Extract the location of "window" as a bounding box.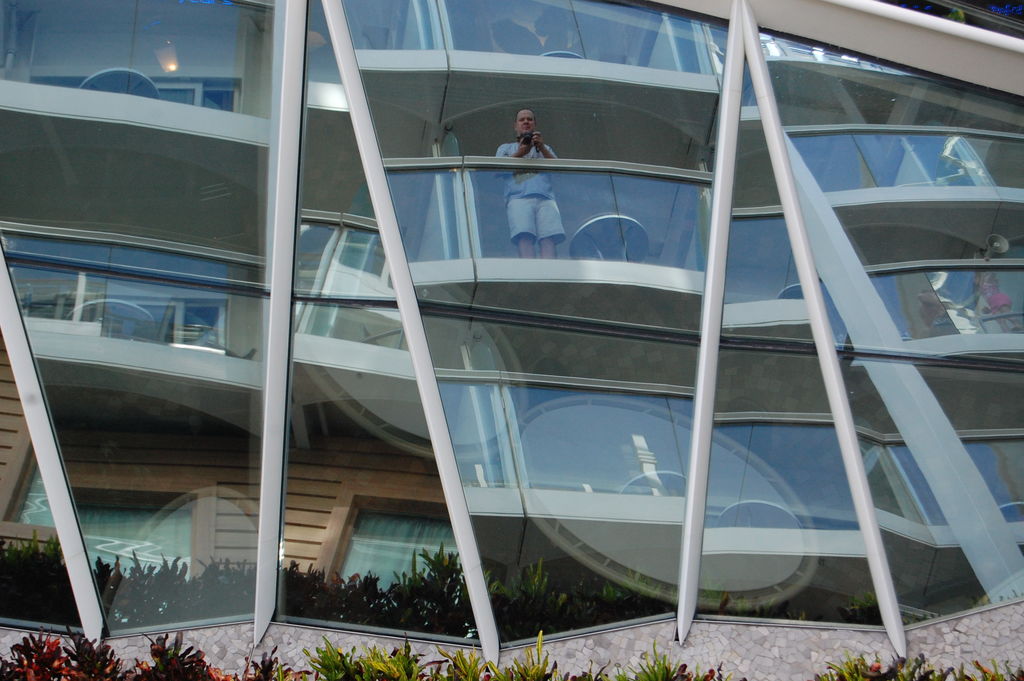
box=[300, 502, 440, 643].
